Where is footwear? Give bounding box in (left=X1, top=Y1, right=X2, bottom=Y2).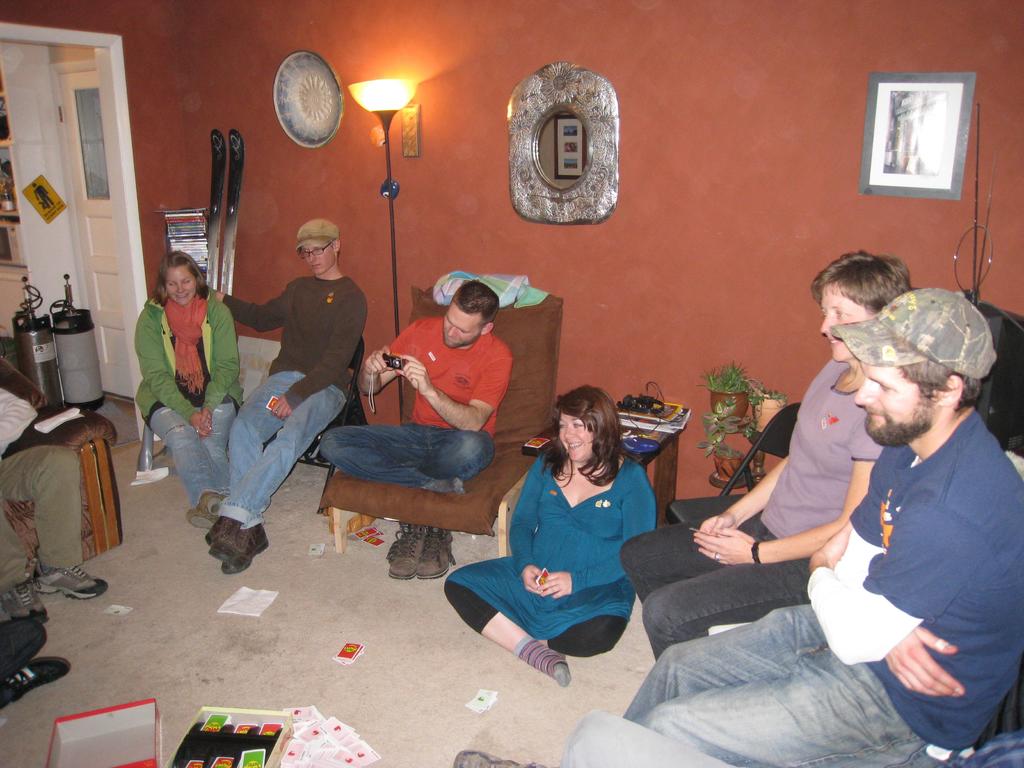
(left=227, top=523, right=269, bottom=572).
